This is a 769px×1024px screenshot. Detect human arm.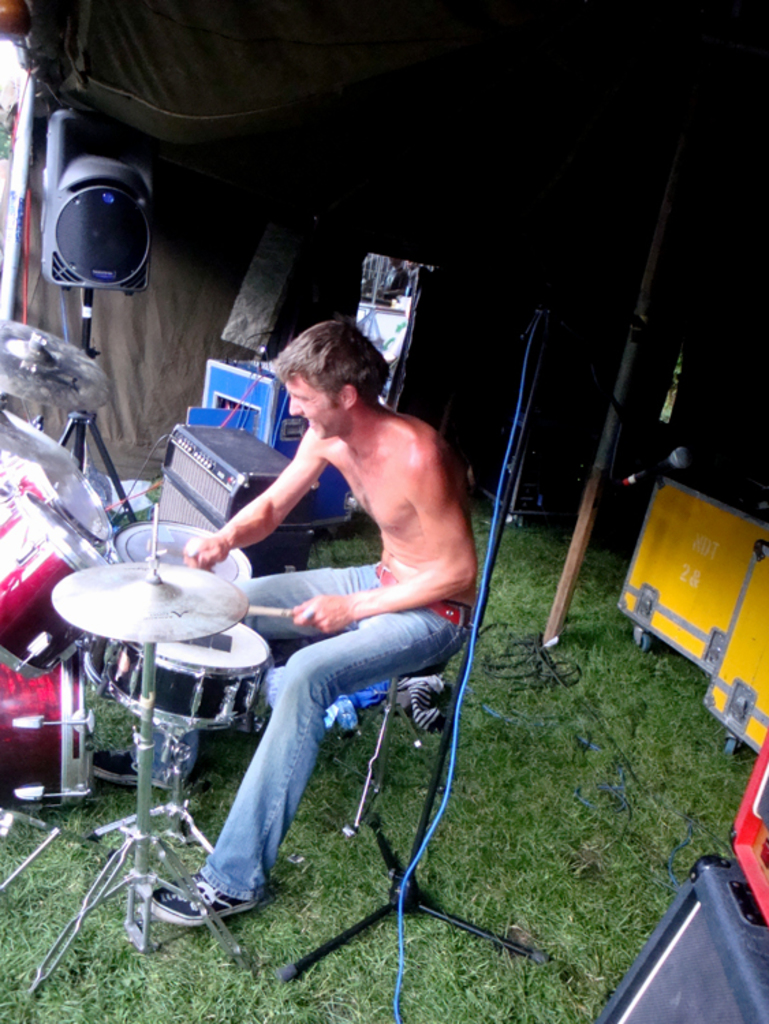
[184, 408, 358, 590].
